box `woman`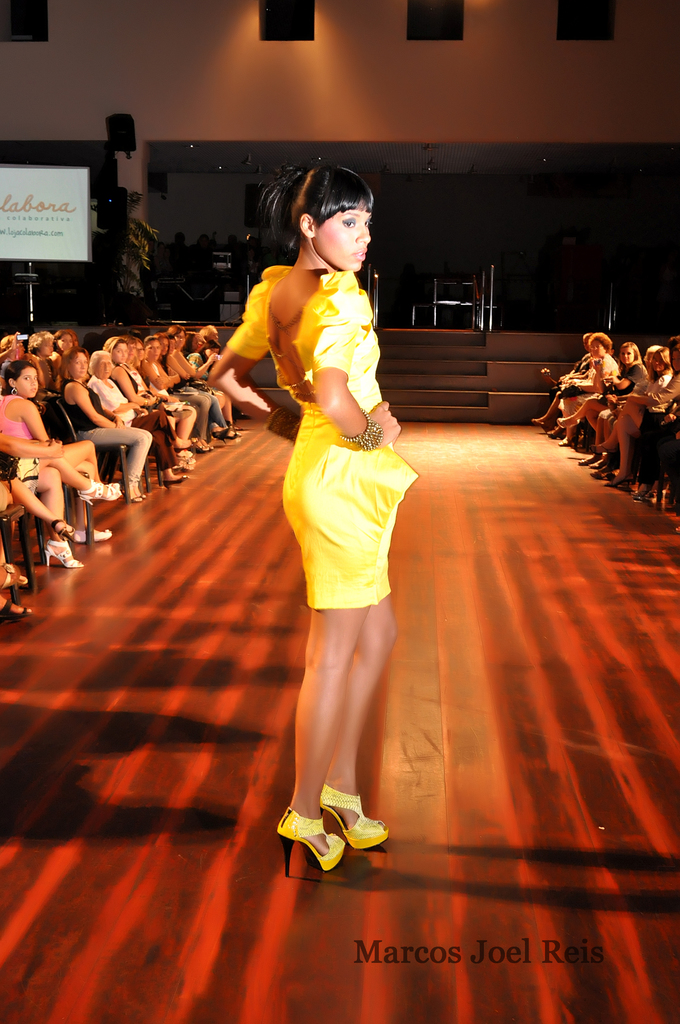
x1=1 y1=362 x2=109 y2=483
